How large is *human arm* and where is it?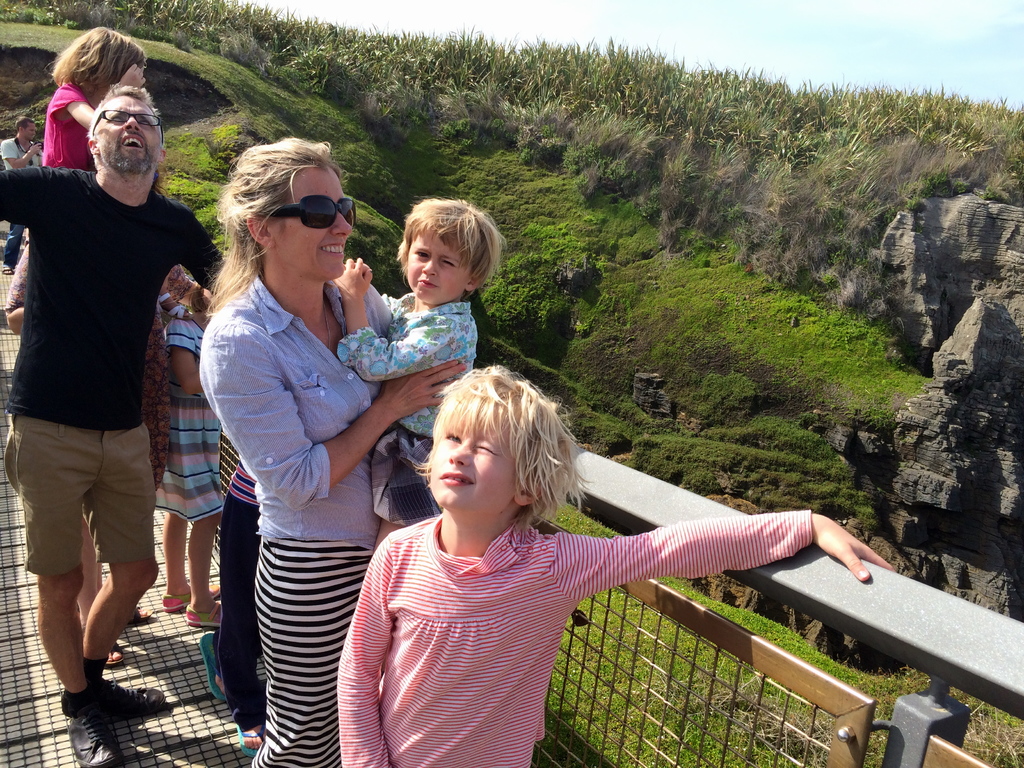
Bounding box: 54, 76, 149, 132.
